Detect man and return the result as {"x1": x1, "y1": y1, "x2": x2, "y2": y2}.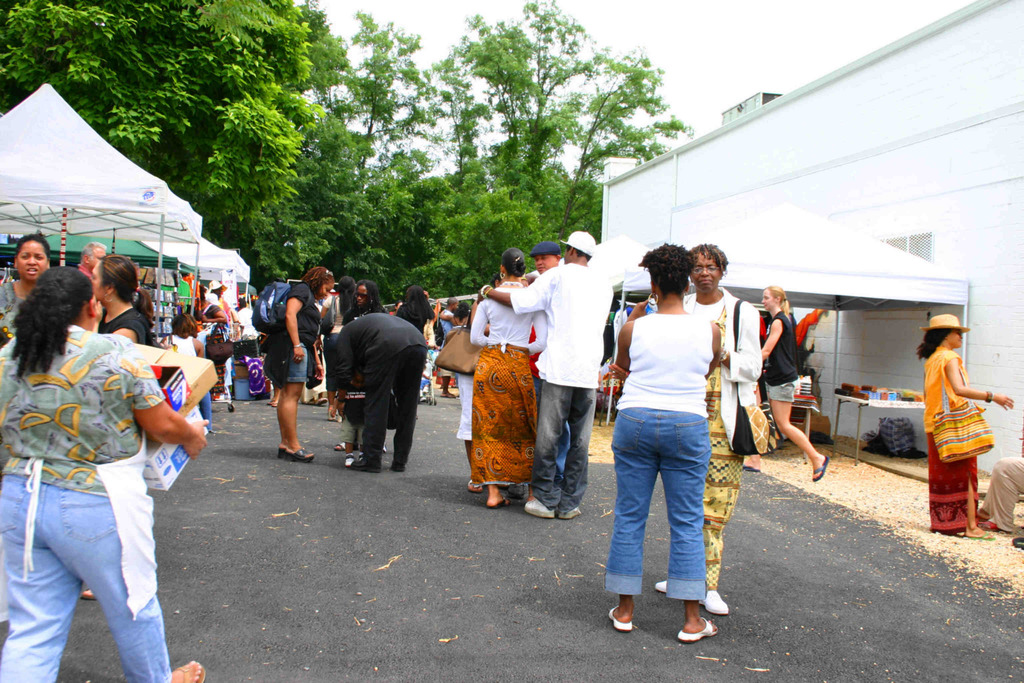
{"x1": 440, "y1": 295, "x2": 460, "y2": 398}.
